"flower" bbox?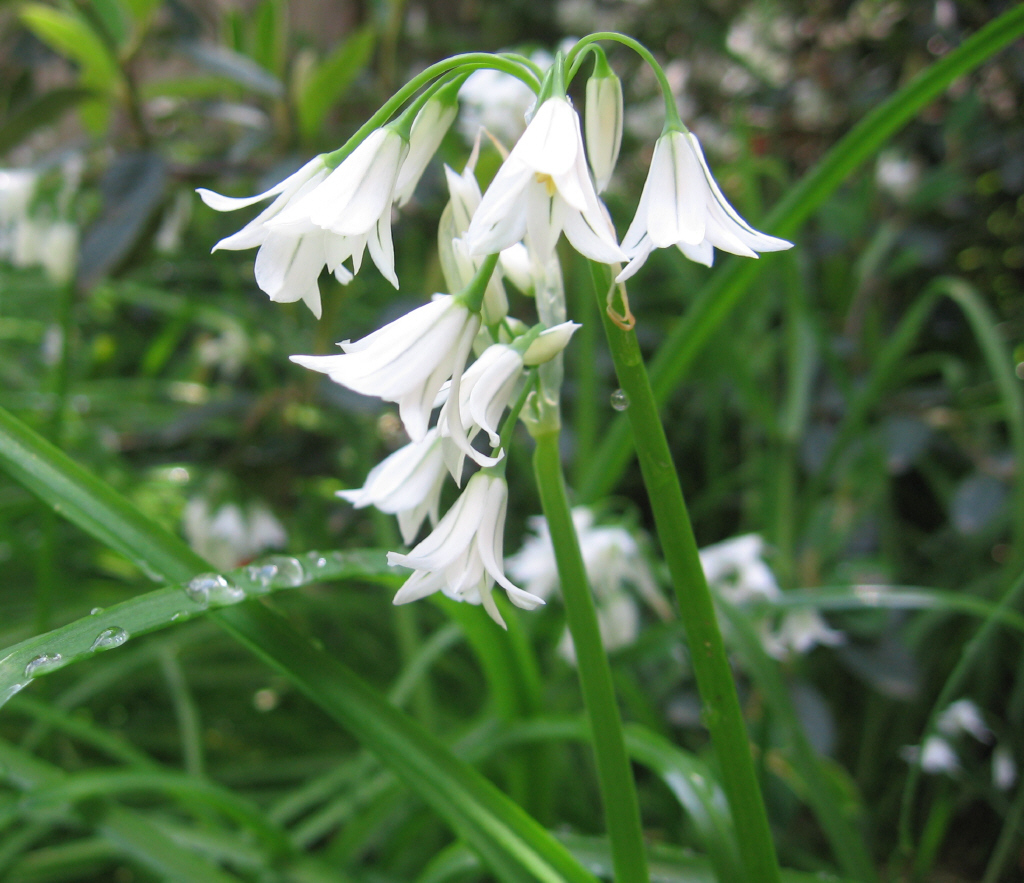
bbox=[615, 103, 784, 266]
